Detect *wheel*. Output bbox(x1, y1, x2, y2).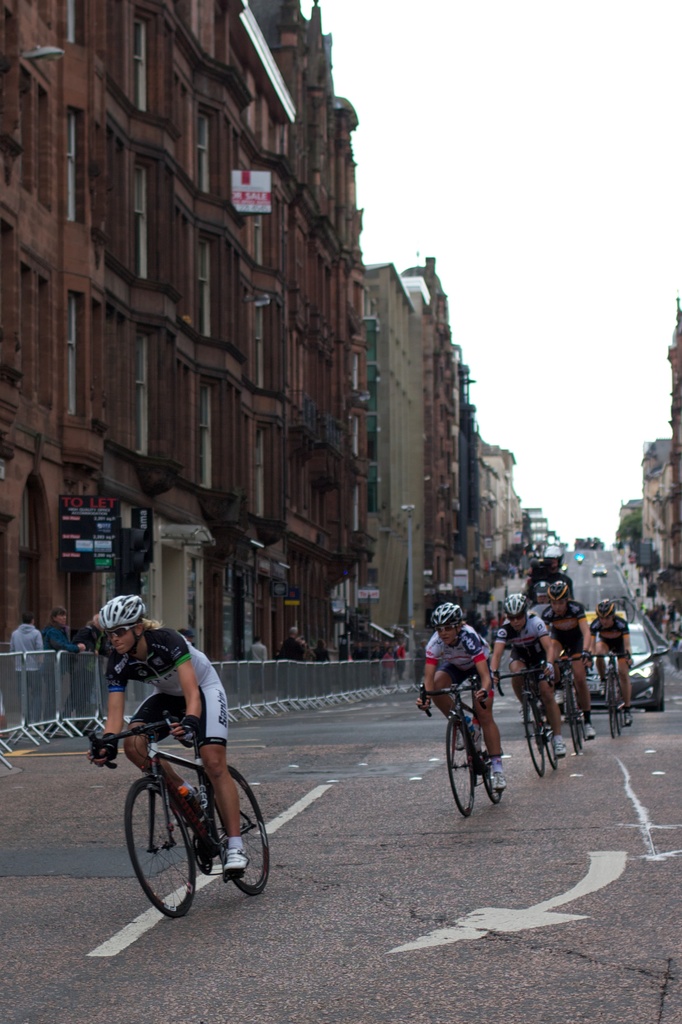
bbox(647, 698, 659, 710).
